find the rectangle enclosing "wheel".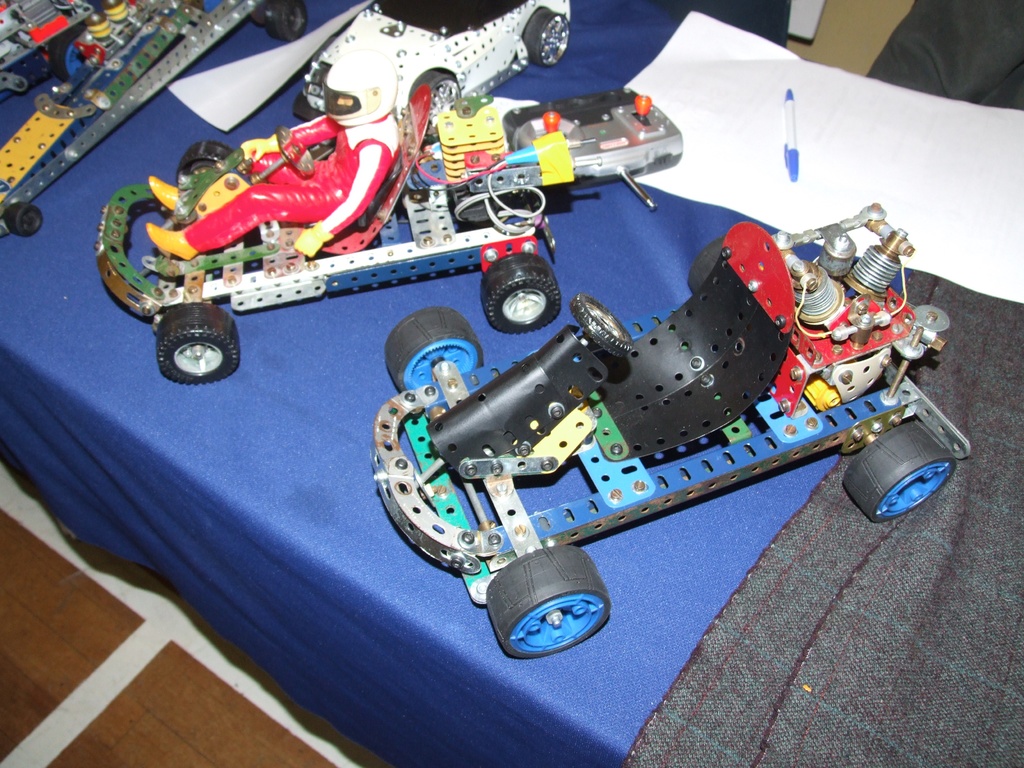
177/141/233/177.
